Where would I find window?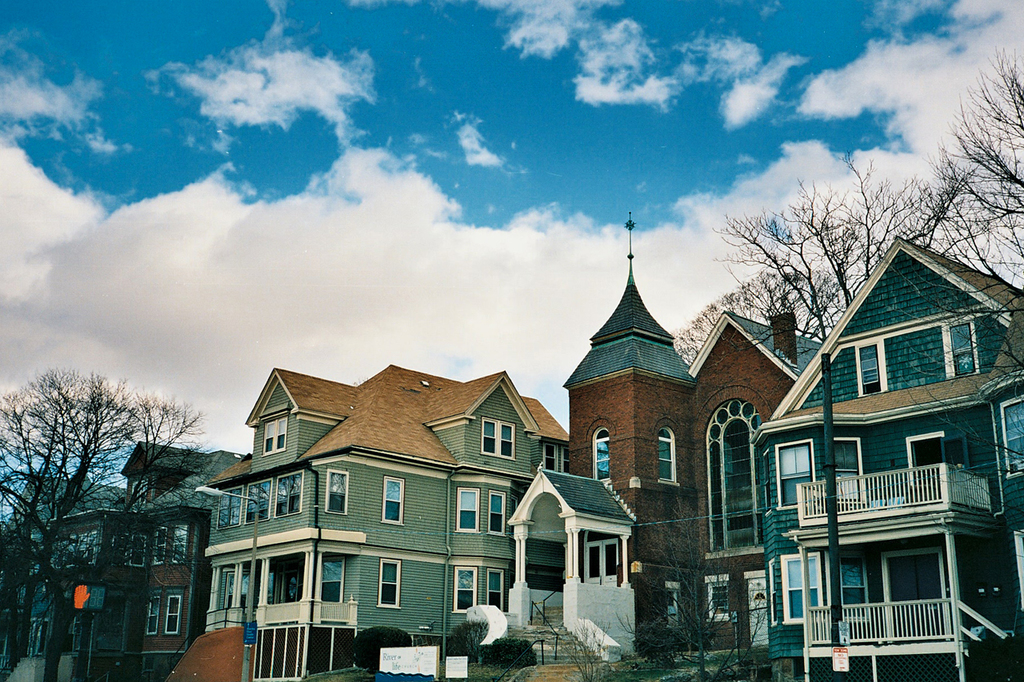
At (left=454, top=563, right=486, bottom=624).
